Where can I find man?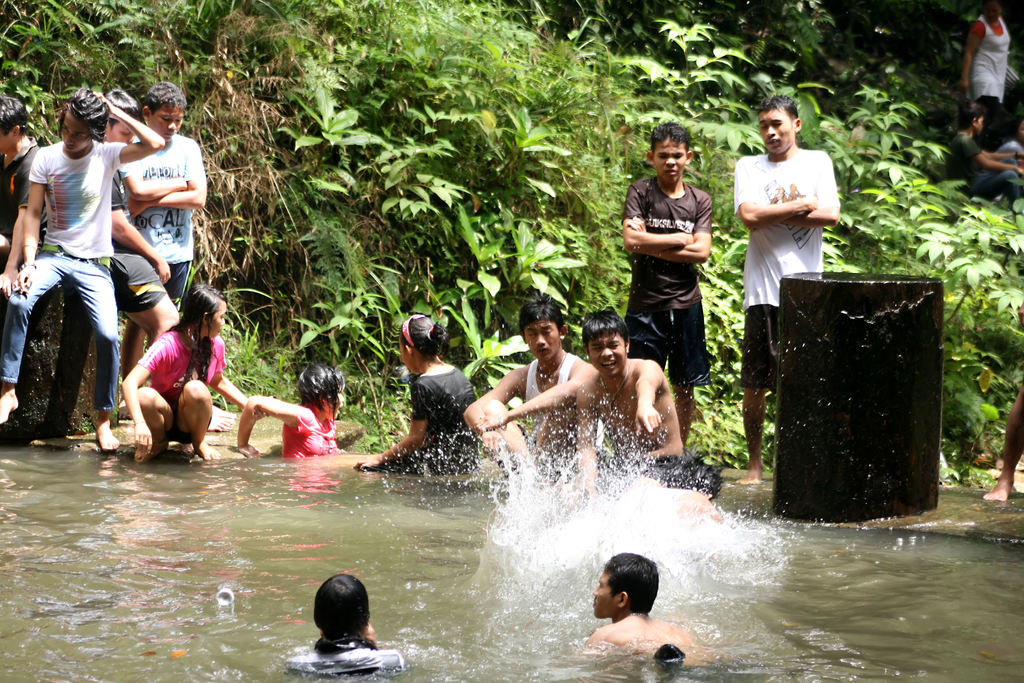
You can find it at 732:92:842:486.
